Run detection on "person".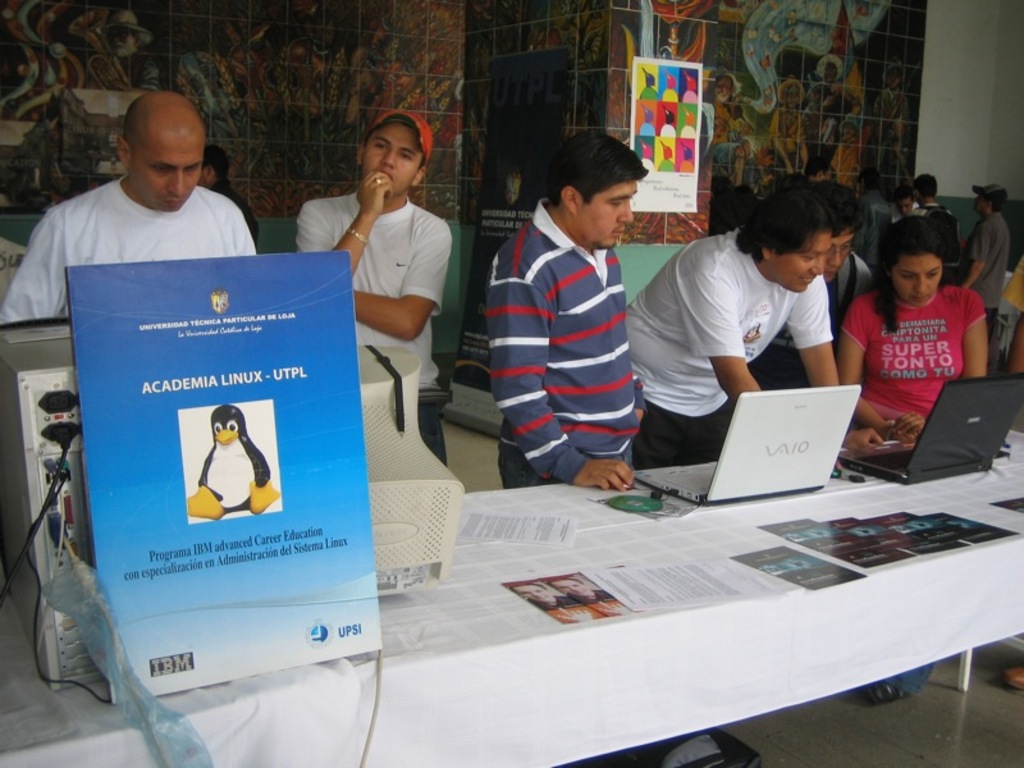
Result: [896, 192, 922, 225].
